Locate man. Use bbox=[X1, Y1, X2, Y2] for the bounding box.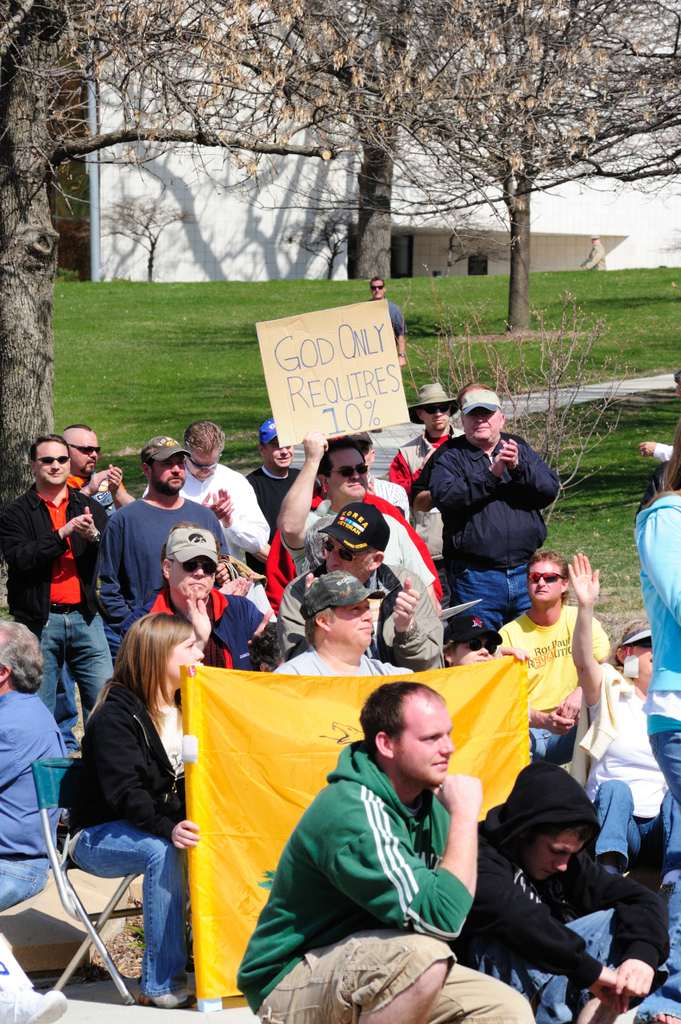
bbox=[493, 541, 611, 756].
